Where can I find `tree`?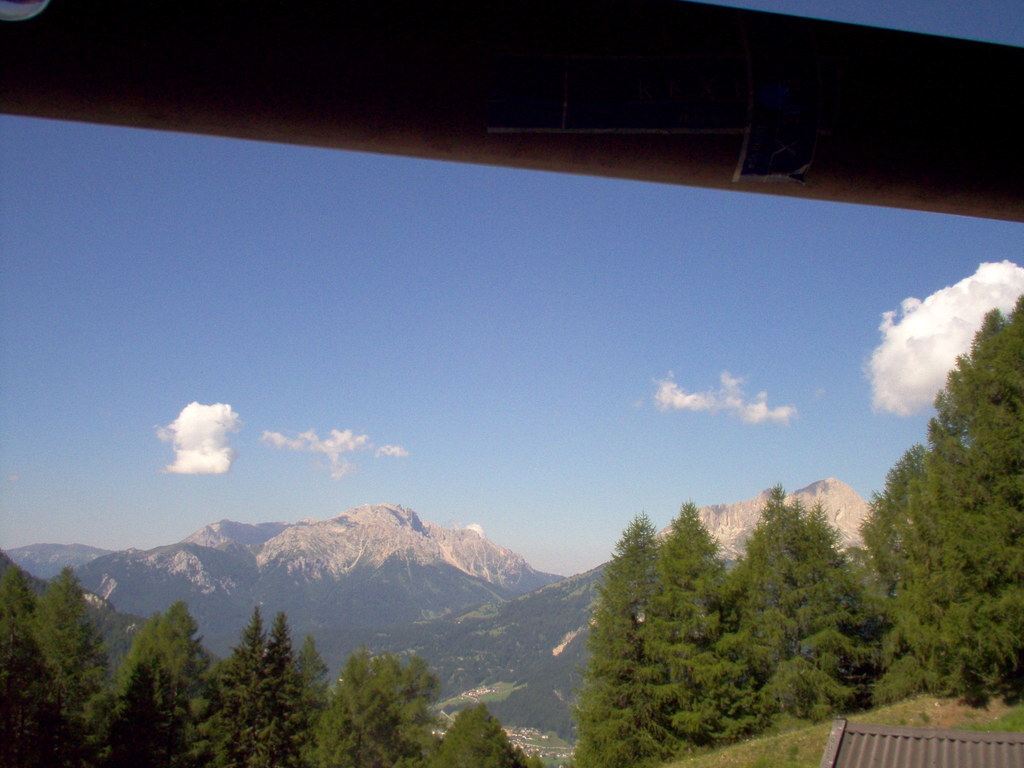
You can find it at 324, 641, 390, 767.
